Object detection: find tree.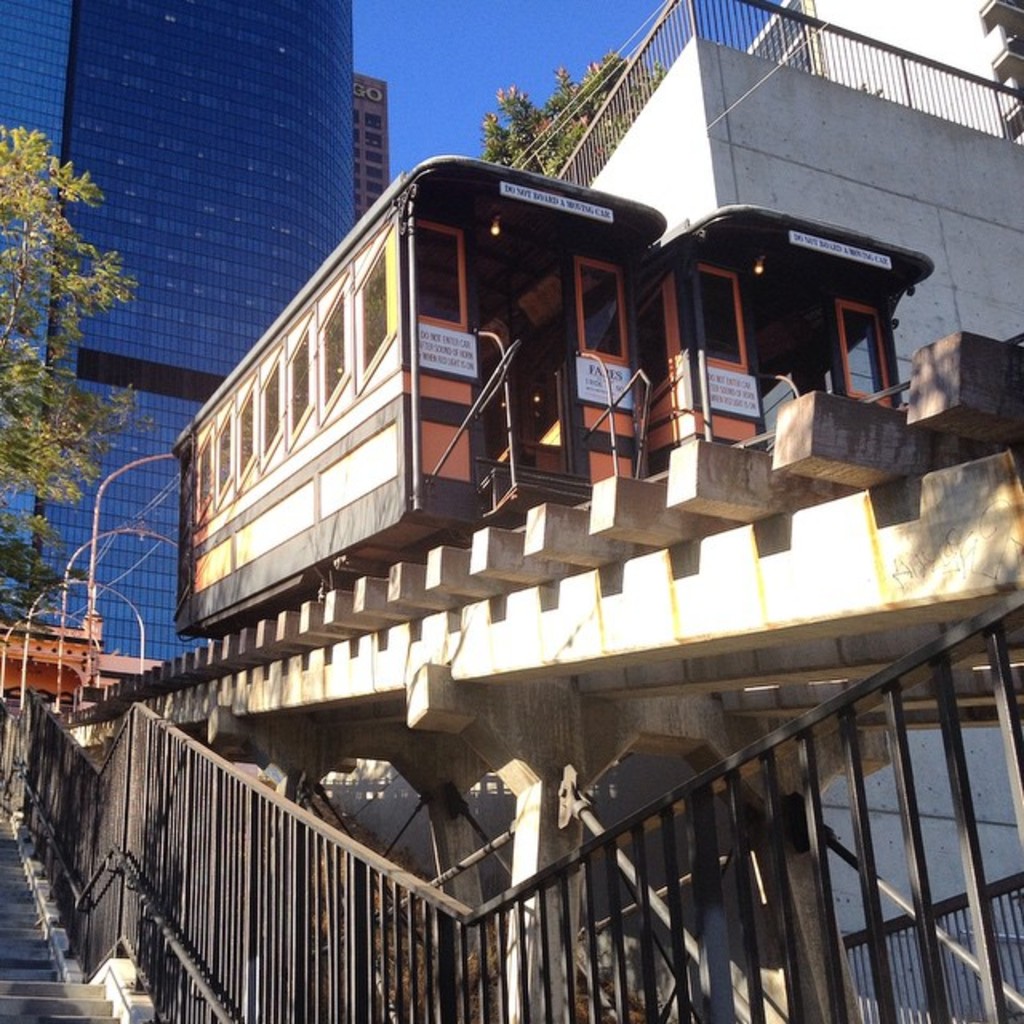
l=459, t=46, r=704, b=200.
